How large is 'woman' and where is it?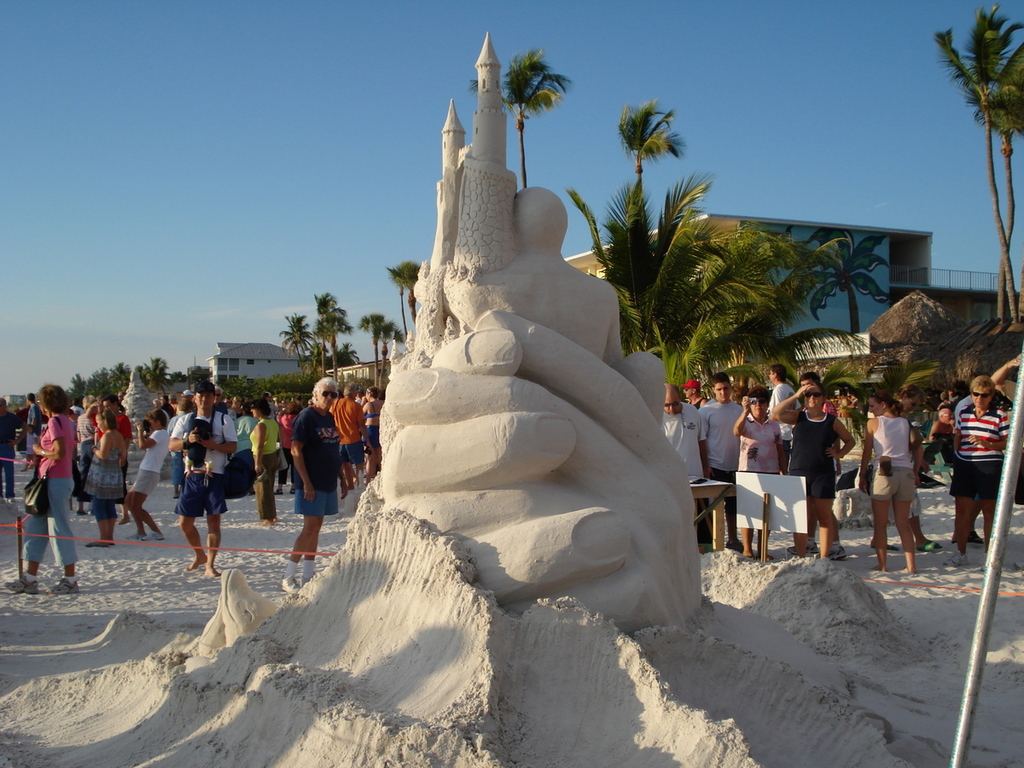
Bounding box: 83:408:124:550.
